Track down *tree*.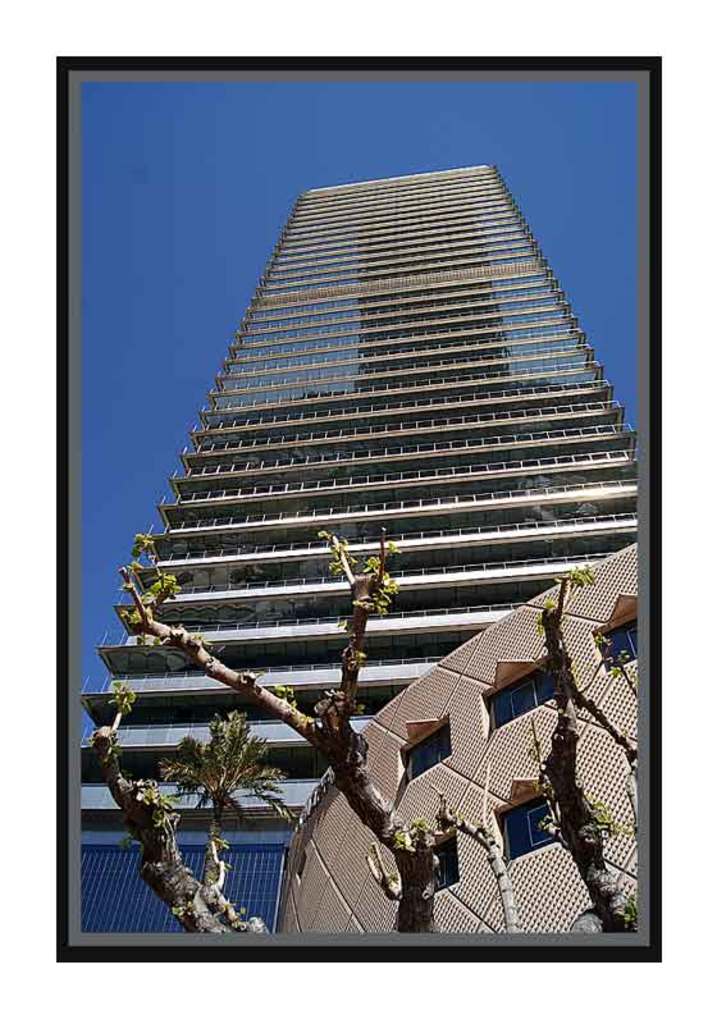
Tracked to locate(83, 524, 641, 933).
